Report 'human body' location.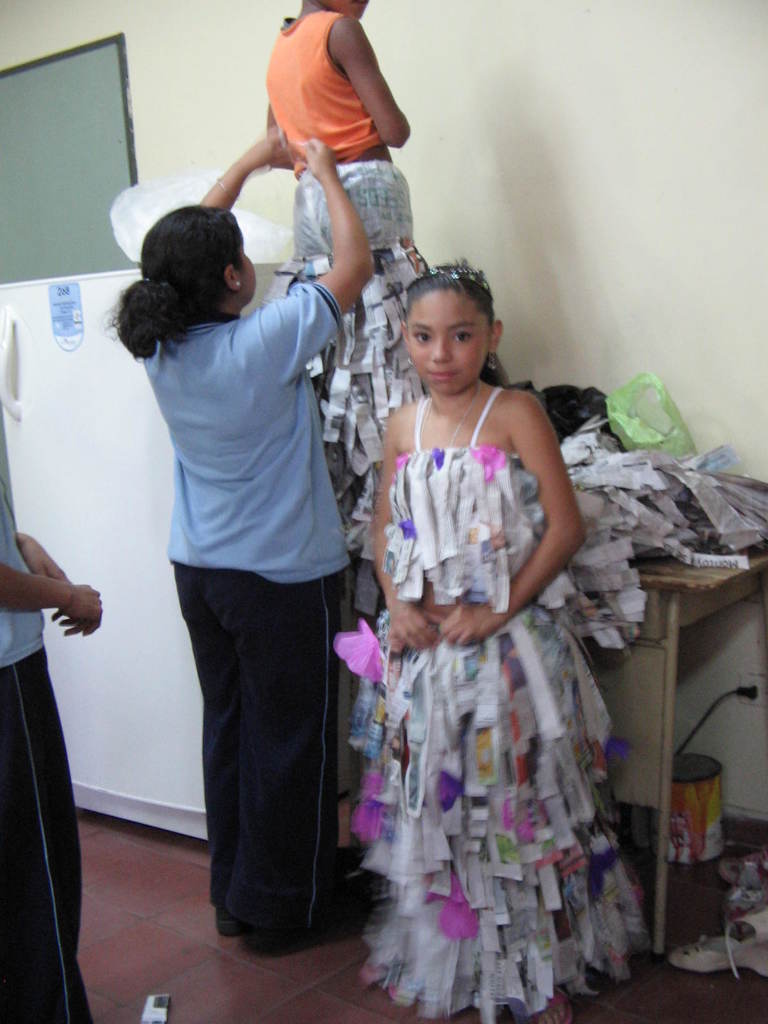
Report: <box>0,410,113,1023</box>.
